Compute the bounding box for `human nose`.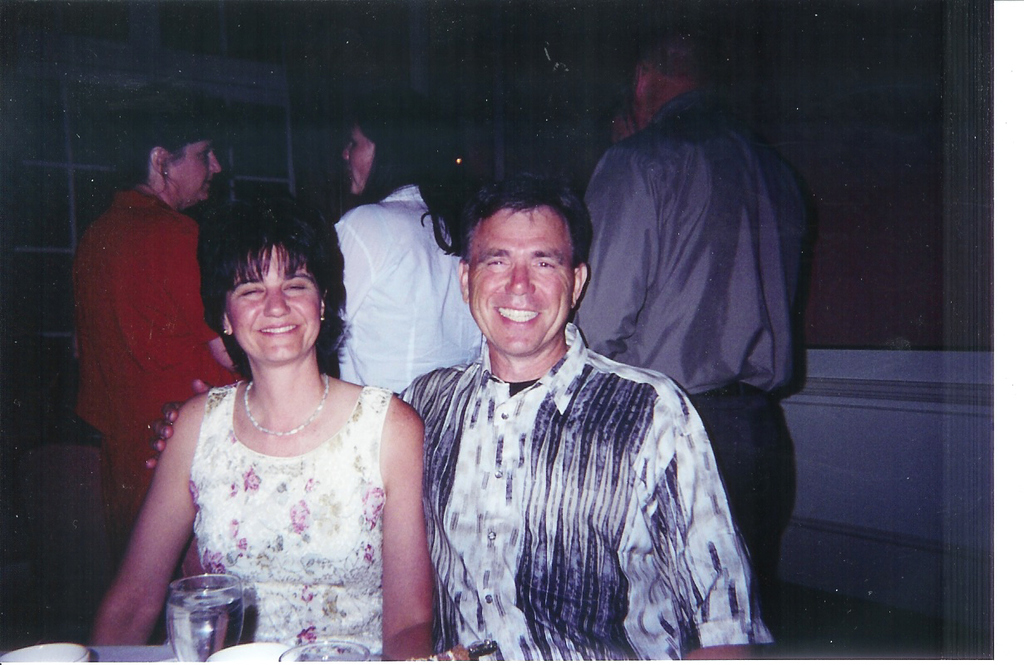
crop(342, 145, 351, 163).
